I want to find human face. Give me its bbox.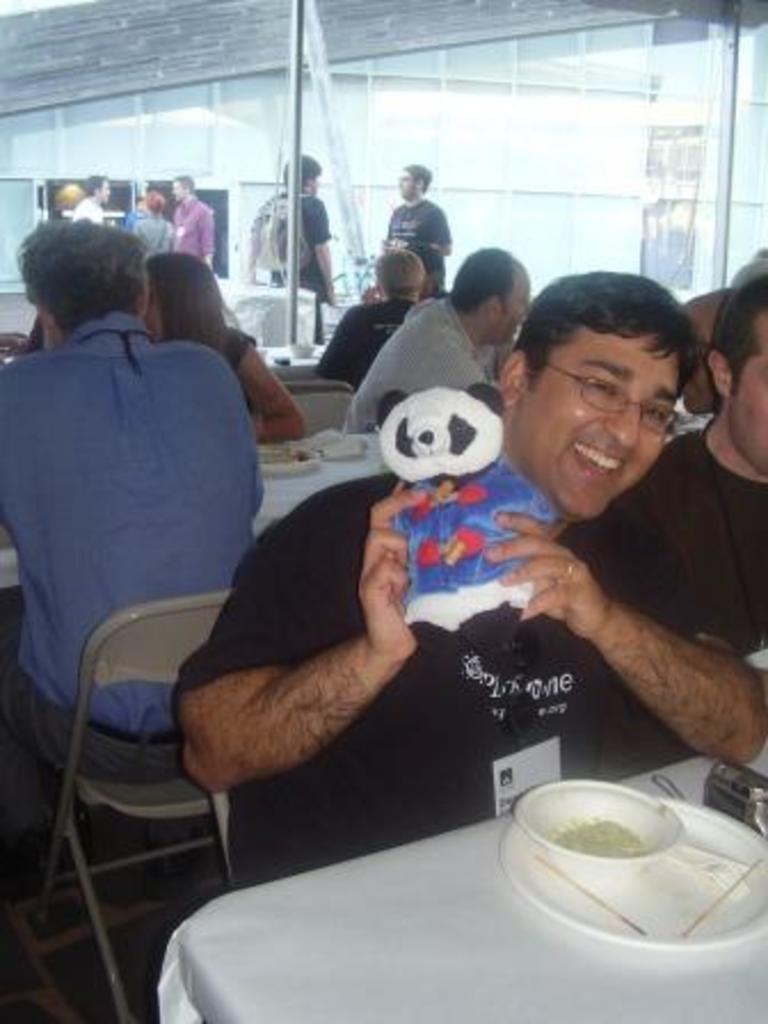
crop(736, 318, 766, 475).
